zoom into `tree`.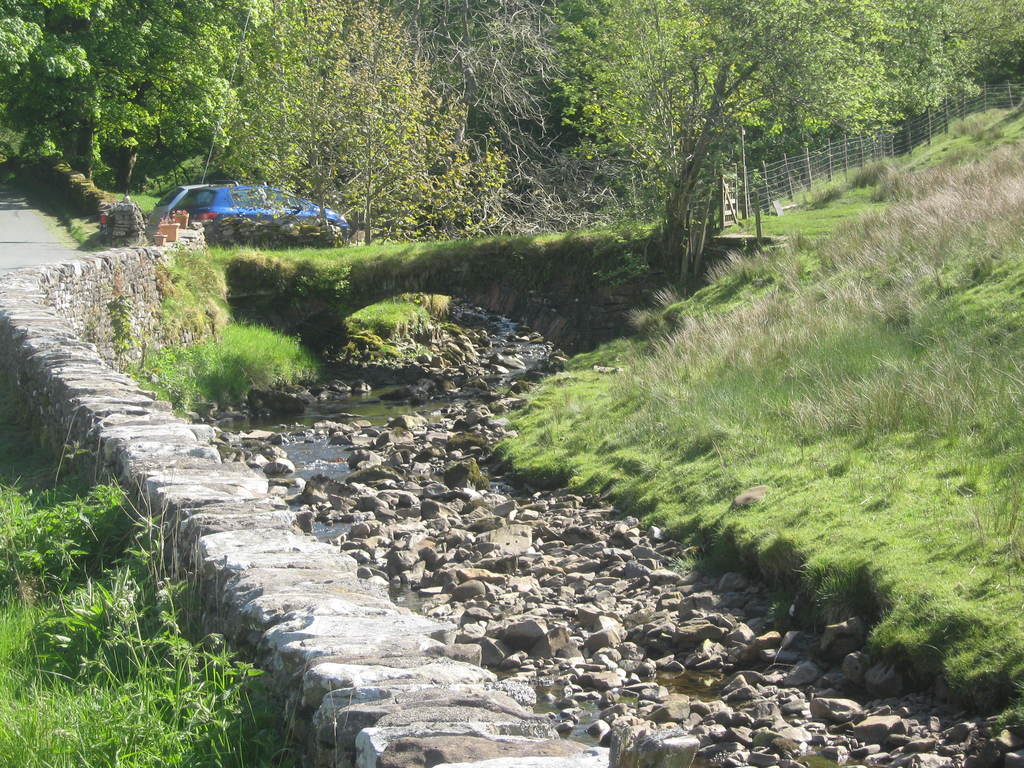
Zoom target: 546, 0, 911, 274.
